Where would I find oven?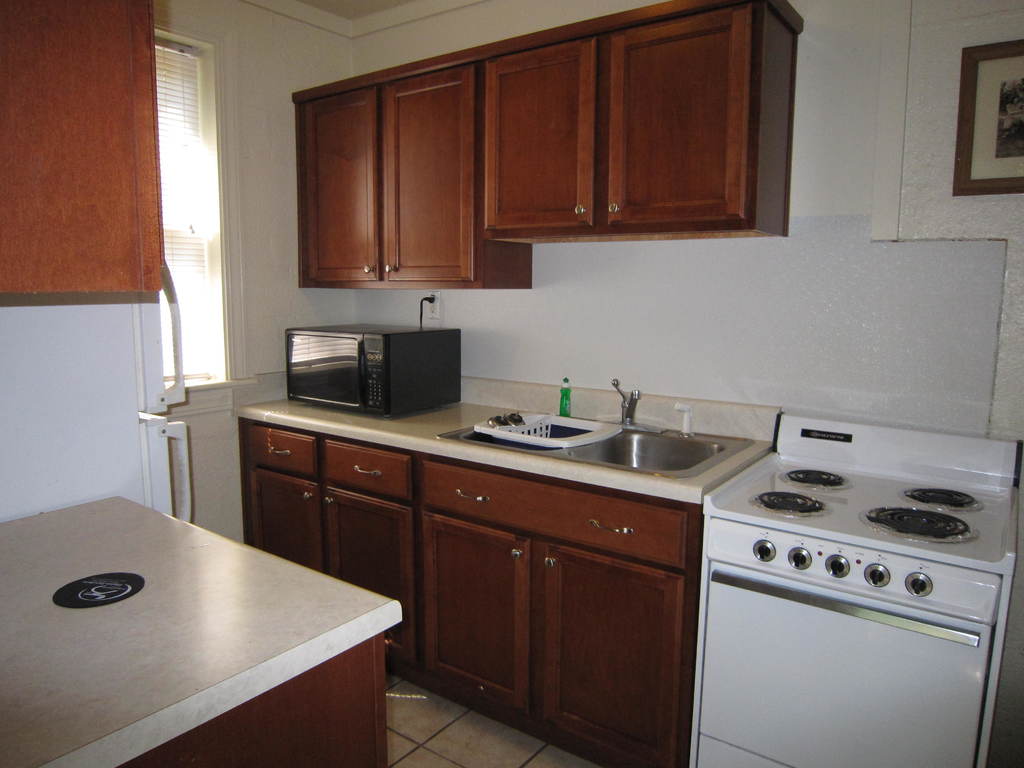
At bbox(287, 320, 461, 419).
